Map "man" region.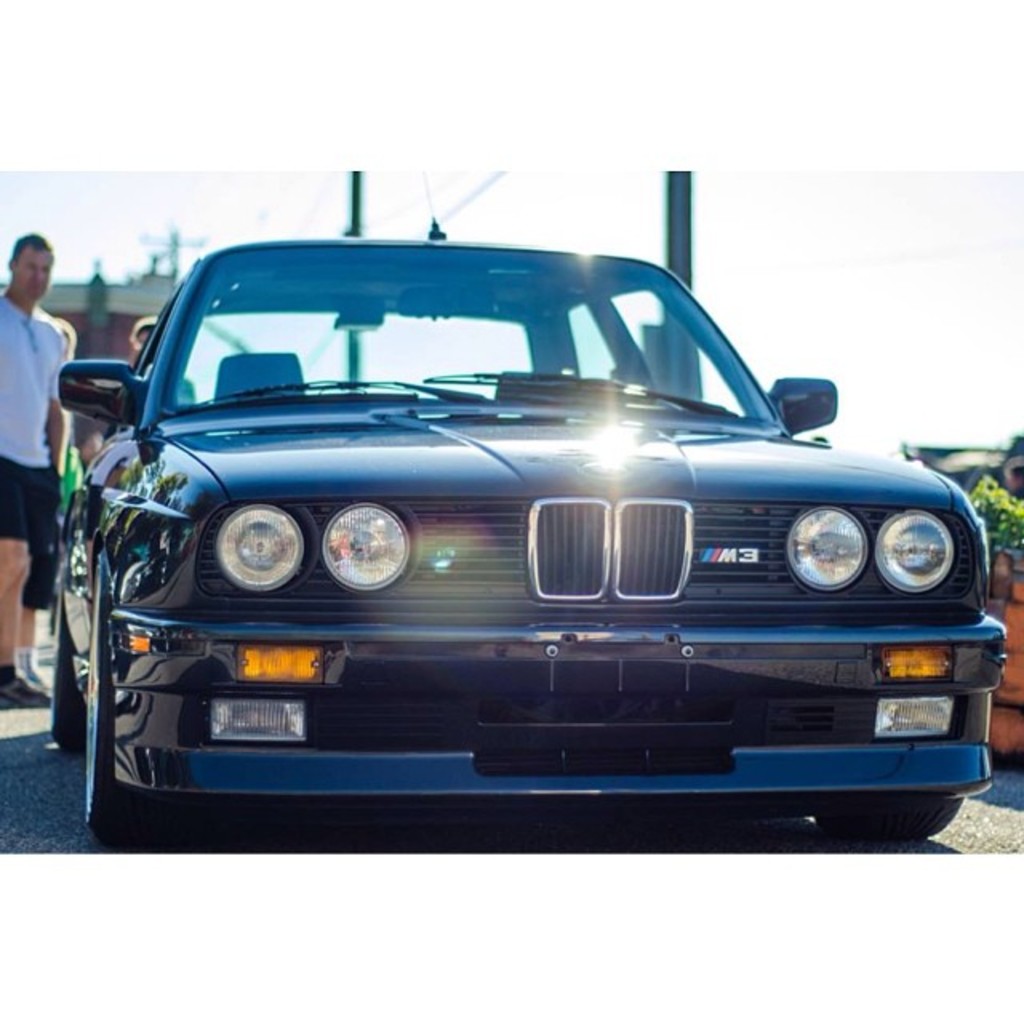
Mapped to 0/232/72/709.
